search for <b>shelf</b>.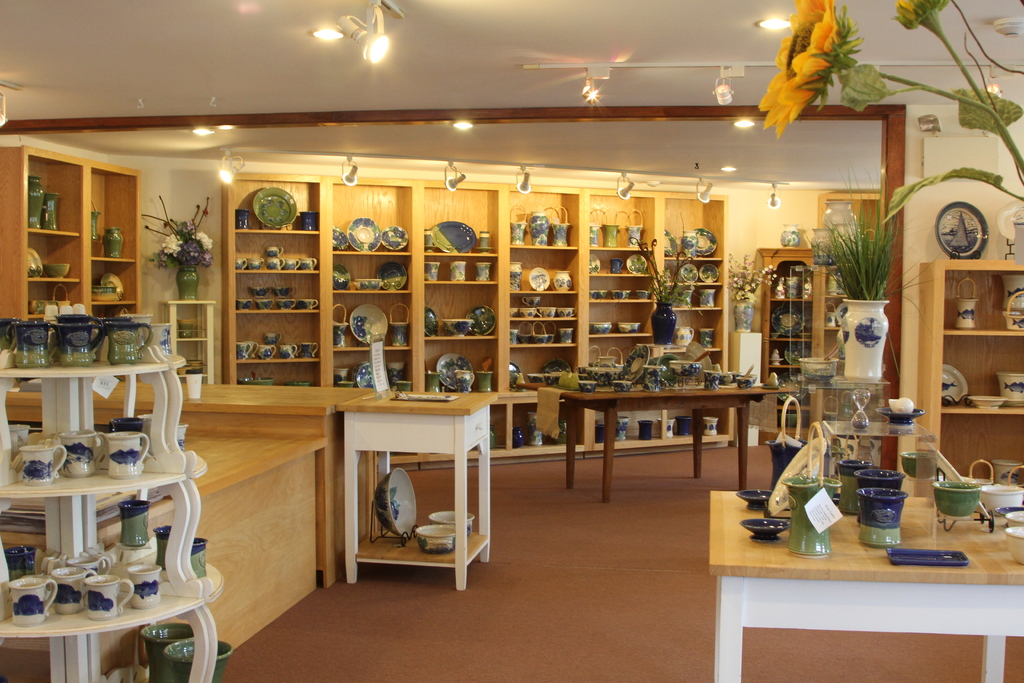
Found at [590,247,655,279].
